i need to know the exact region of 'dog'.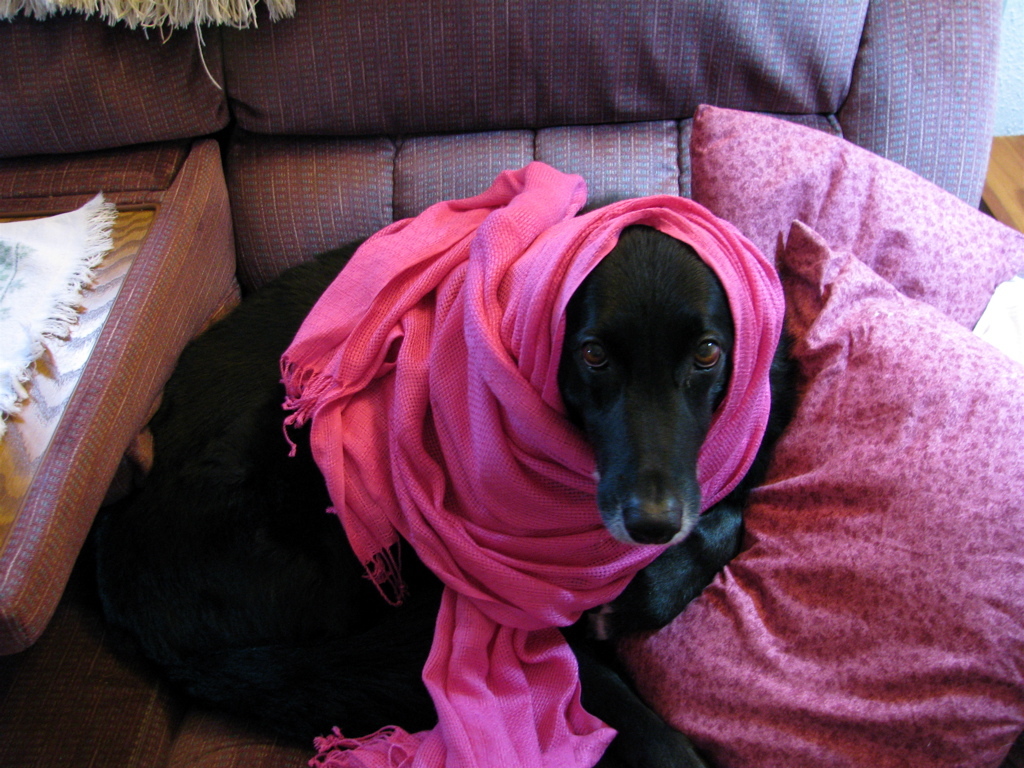
Region: [127,224,809,767].
